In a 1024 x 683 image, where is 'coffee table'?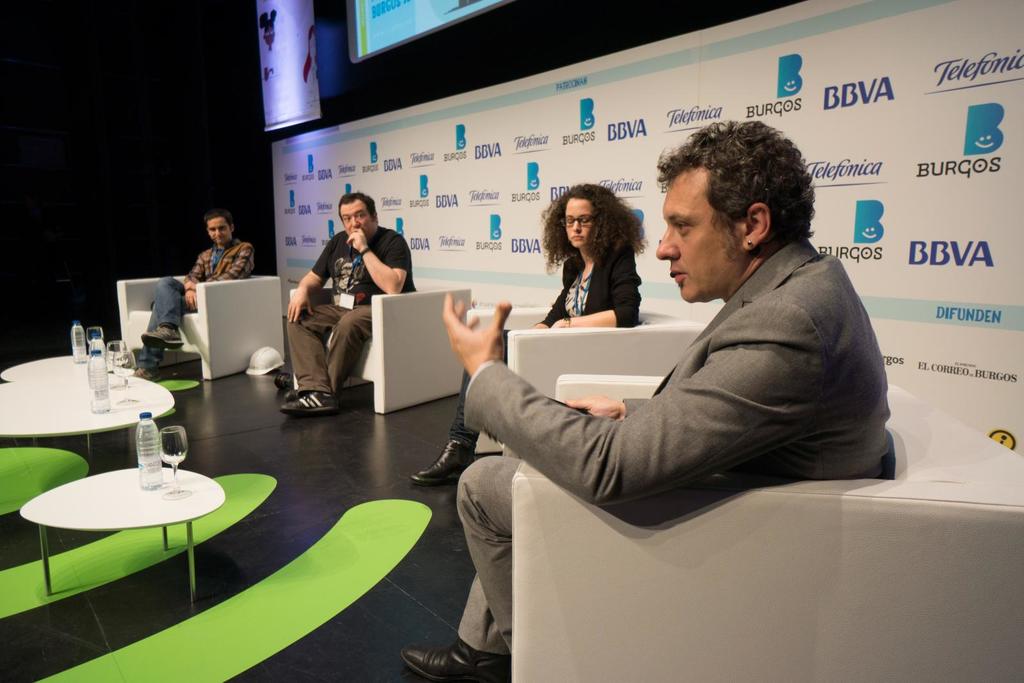
0/352/125/376.
